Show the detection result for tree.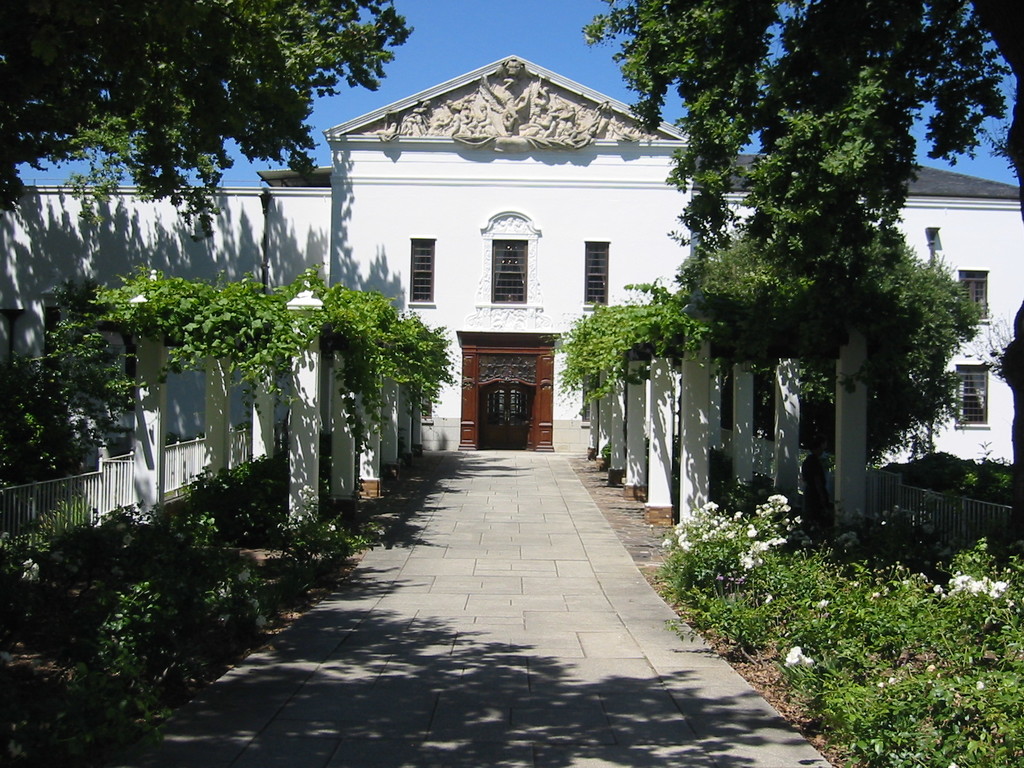
(left=578, top=0, right=1023, bottom=566).
